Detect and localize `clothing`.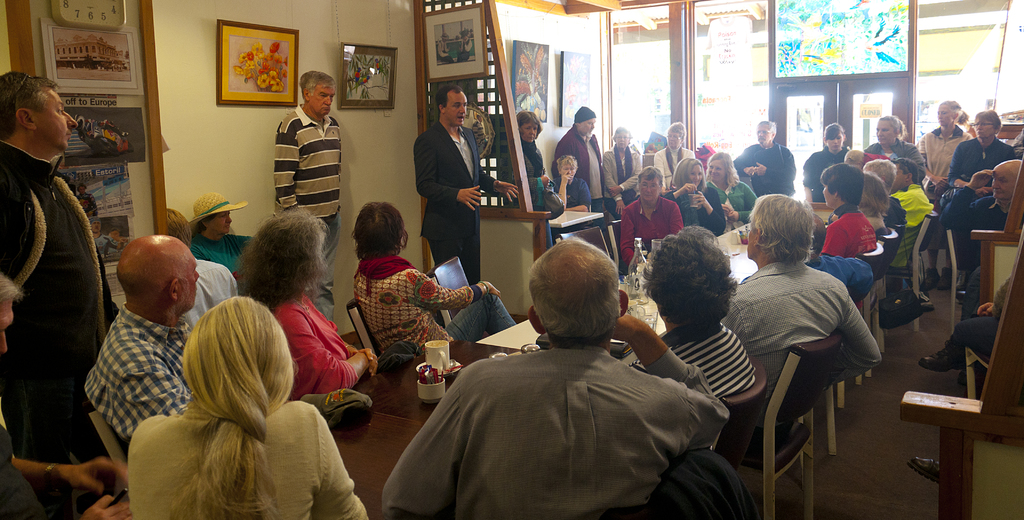
Localized at (801,146,849,207).
